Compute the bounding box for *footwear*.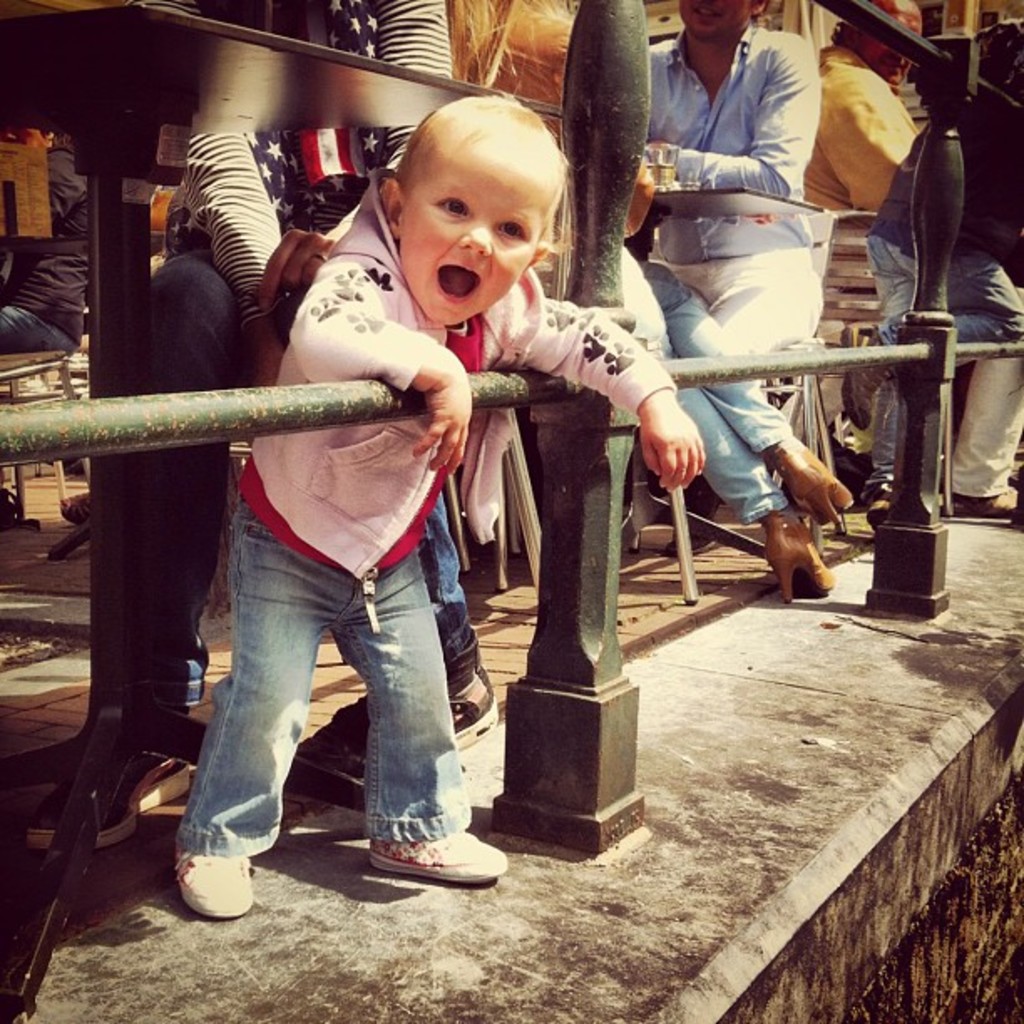
box(368, 822, 509, 878).
